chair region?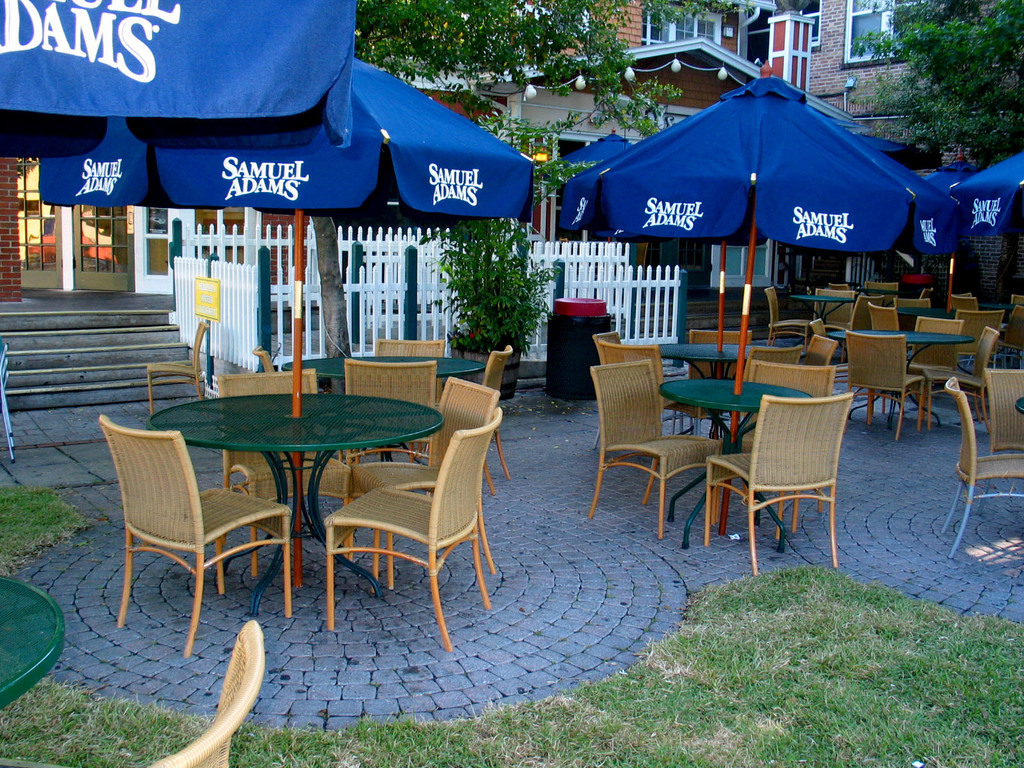
pyautogui.locateOnScreen(318, 408, 501, 652)
